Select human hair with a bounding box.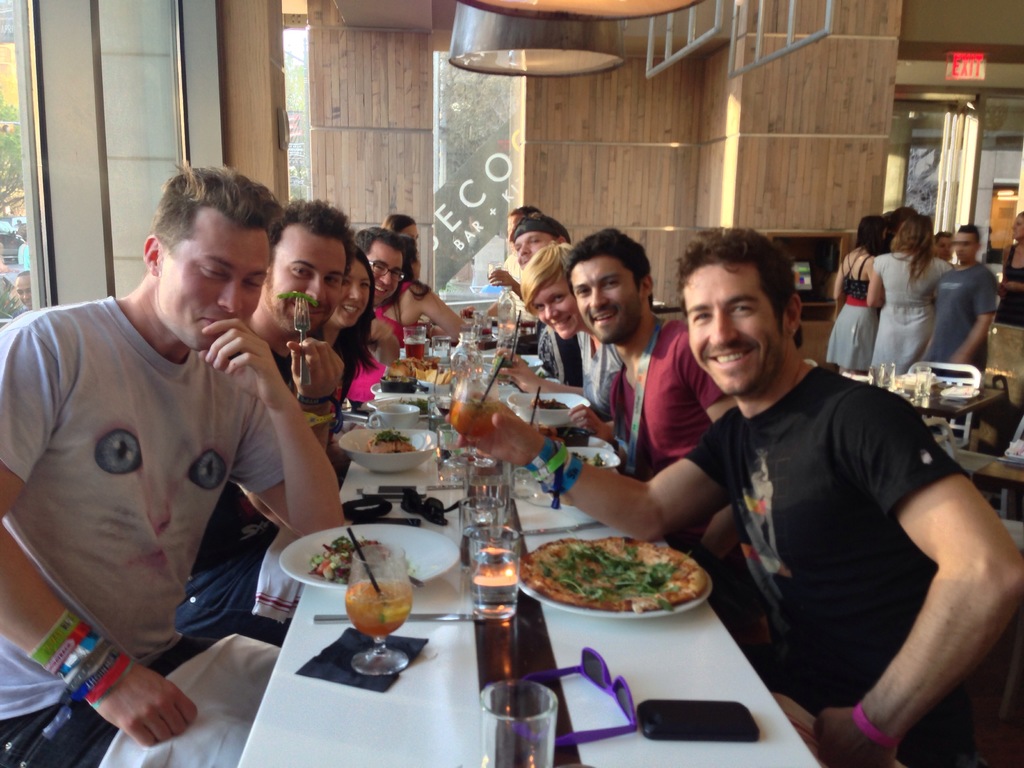
(x1=568, y1=226, x2=655, y2=289).
